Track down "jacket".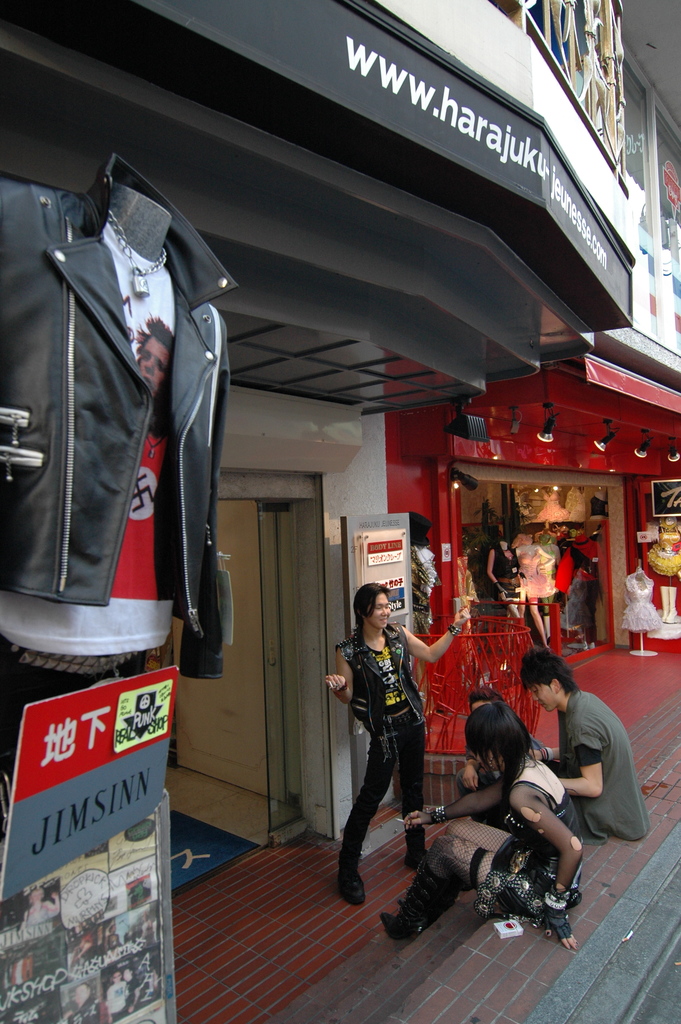
Tracked to Rect(0, 166, 236, 690).
